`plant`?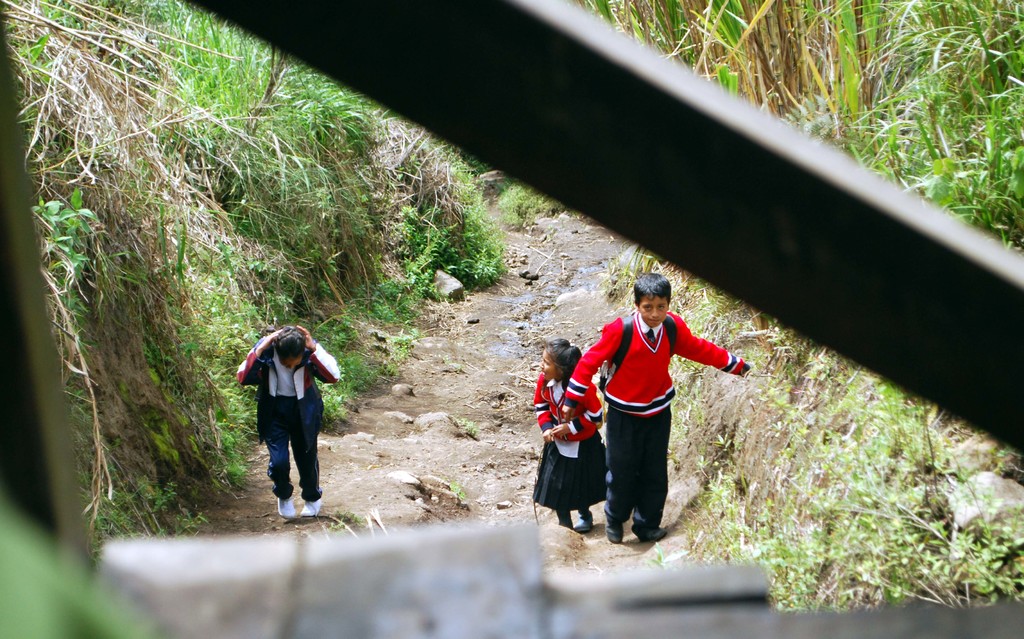
{"left": 647, "top": 536, "right": 672, "bottom": 572}
